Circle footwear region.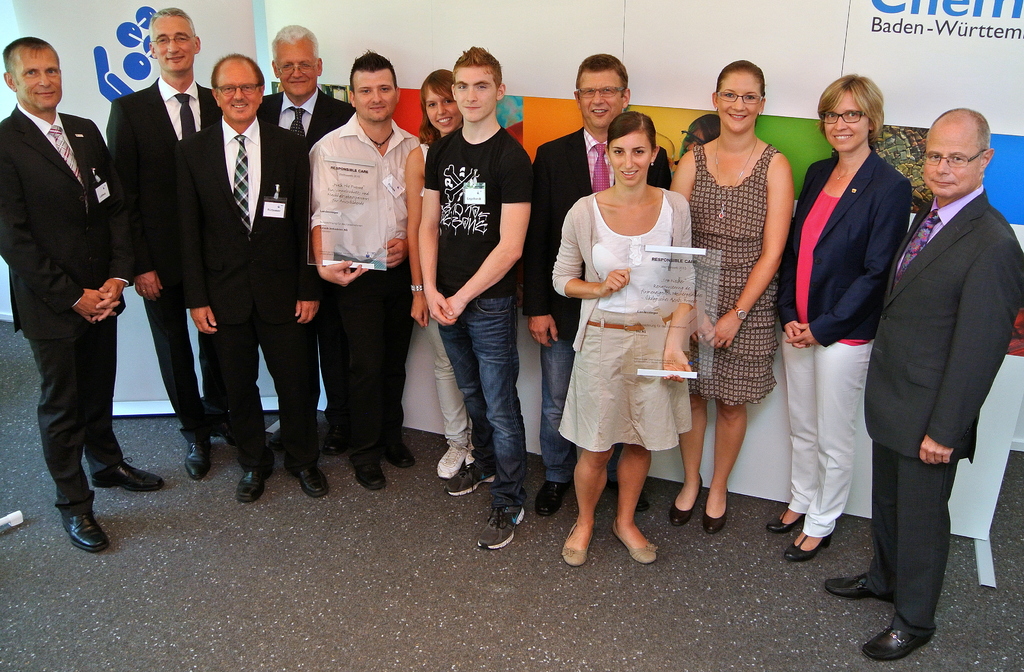
Region: [x1=96, y1=459, x2=170, y2=489].
